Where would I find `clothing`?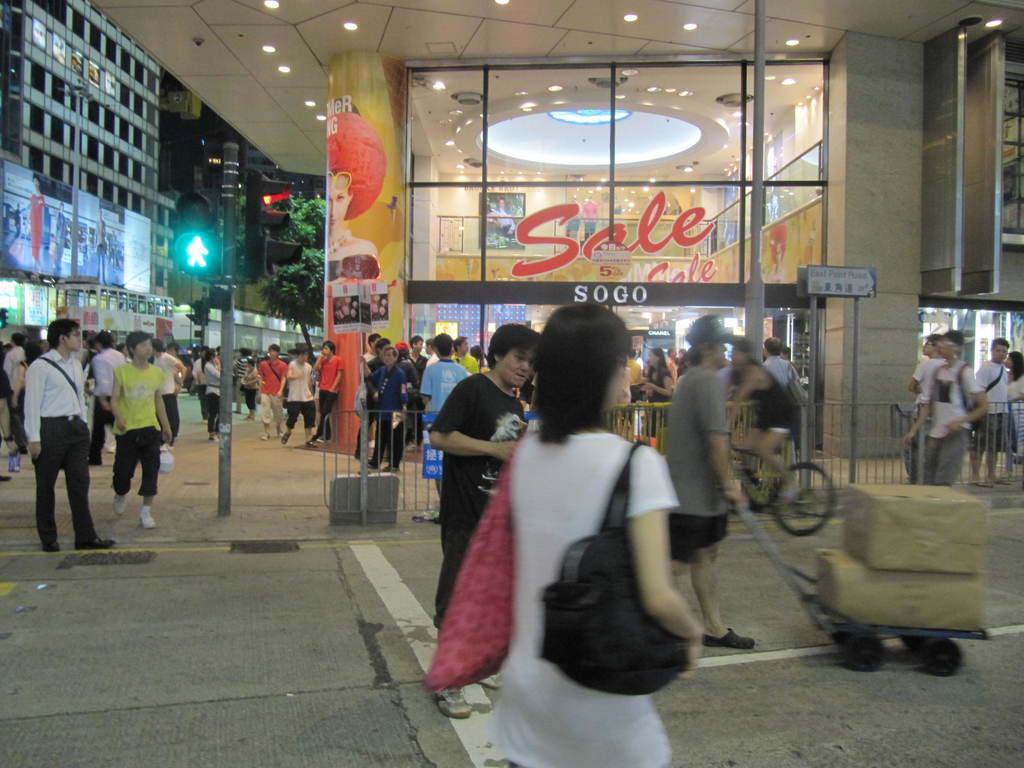
At detection(31, 337, 102, 543).
